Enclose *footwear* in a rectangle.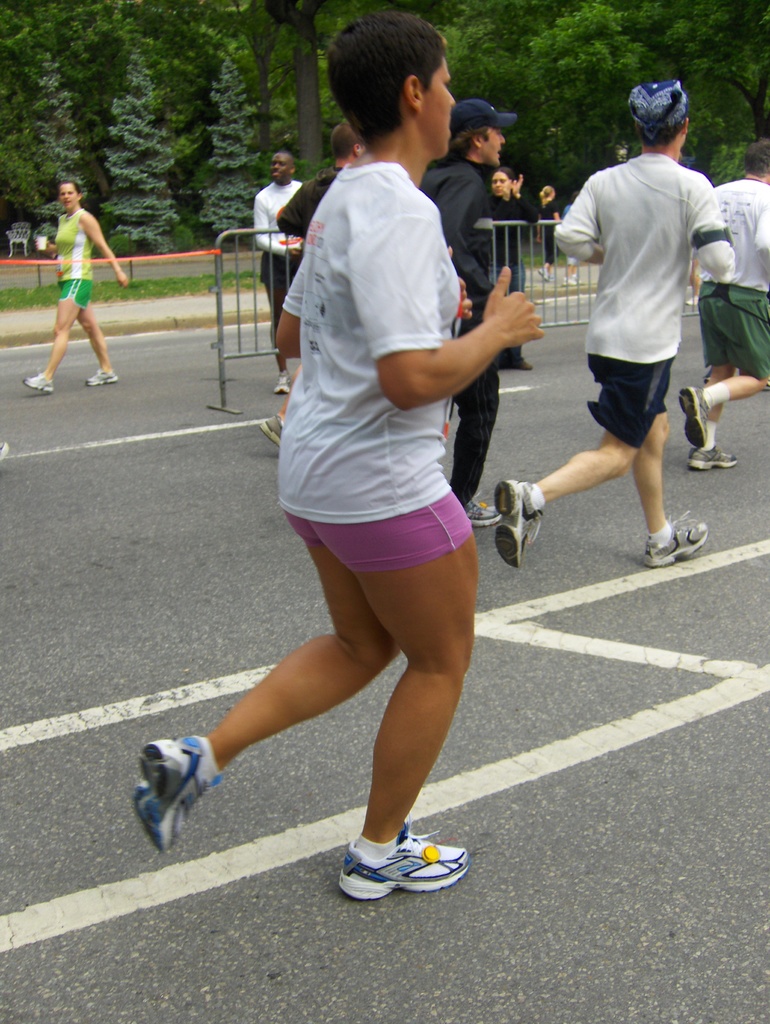
rect(256, 417, 286, 445).
